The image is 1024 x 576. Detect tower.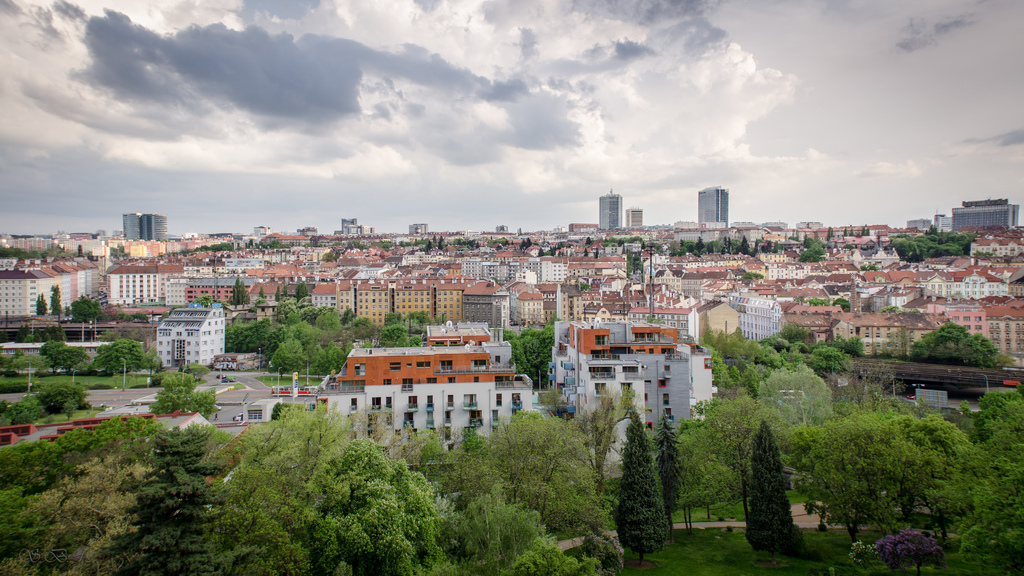
Detection: [595,193,619,227].
